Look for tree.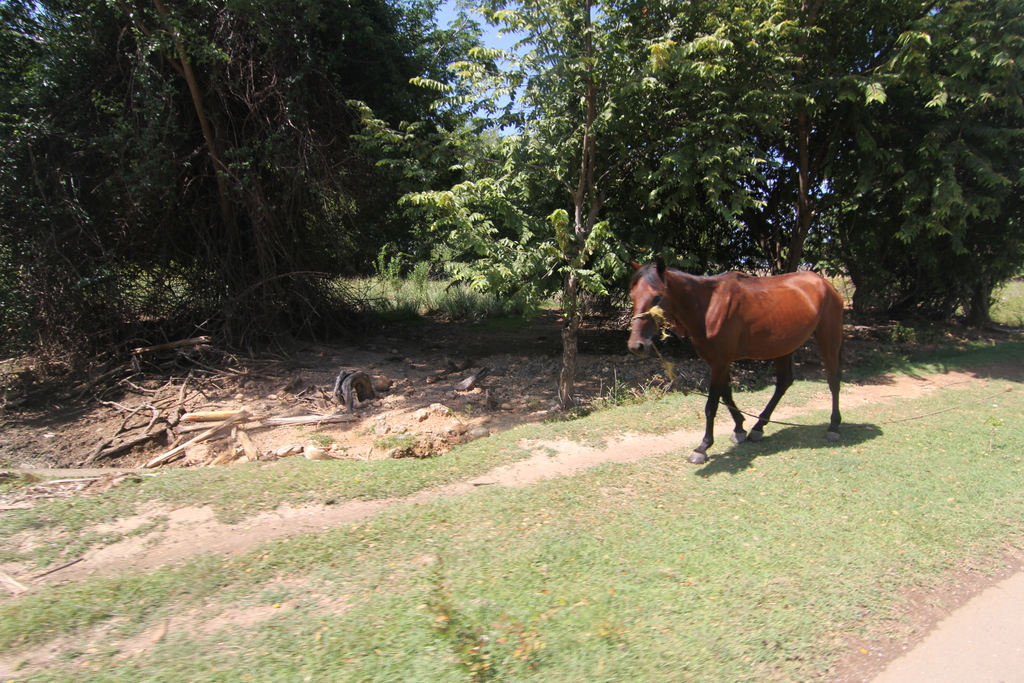
Found: left=67, top=1, right=367, bottom=360.
